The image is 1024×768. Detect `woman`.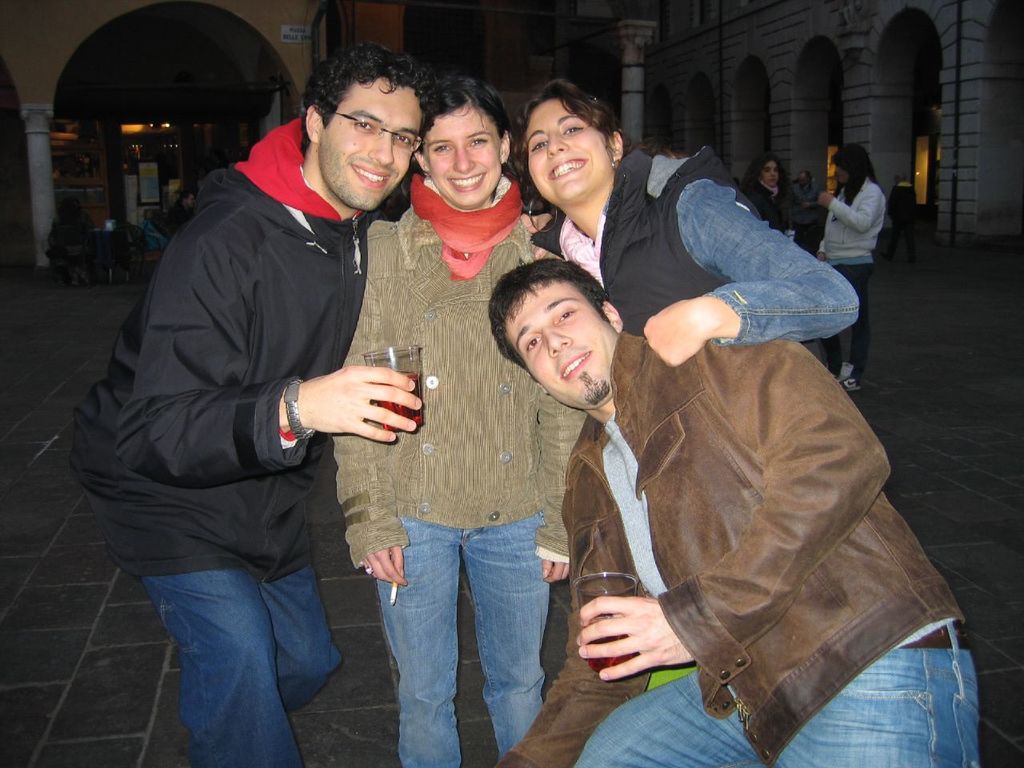
Detection: l=501, t=79, r=862, b=706.
